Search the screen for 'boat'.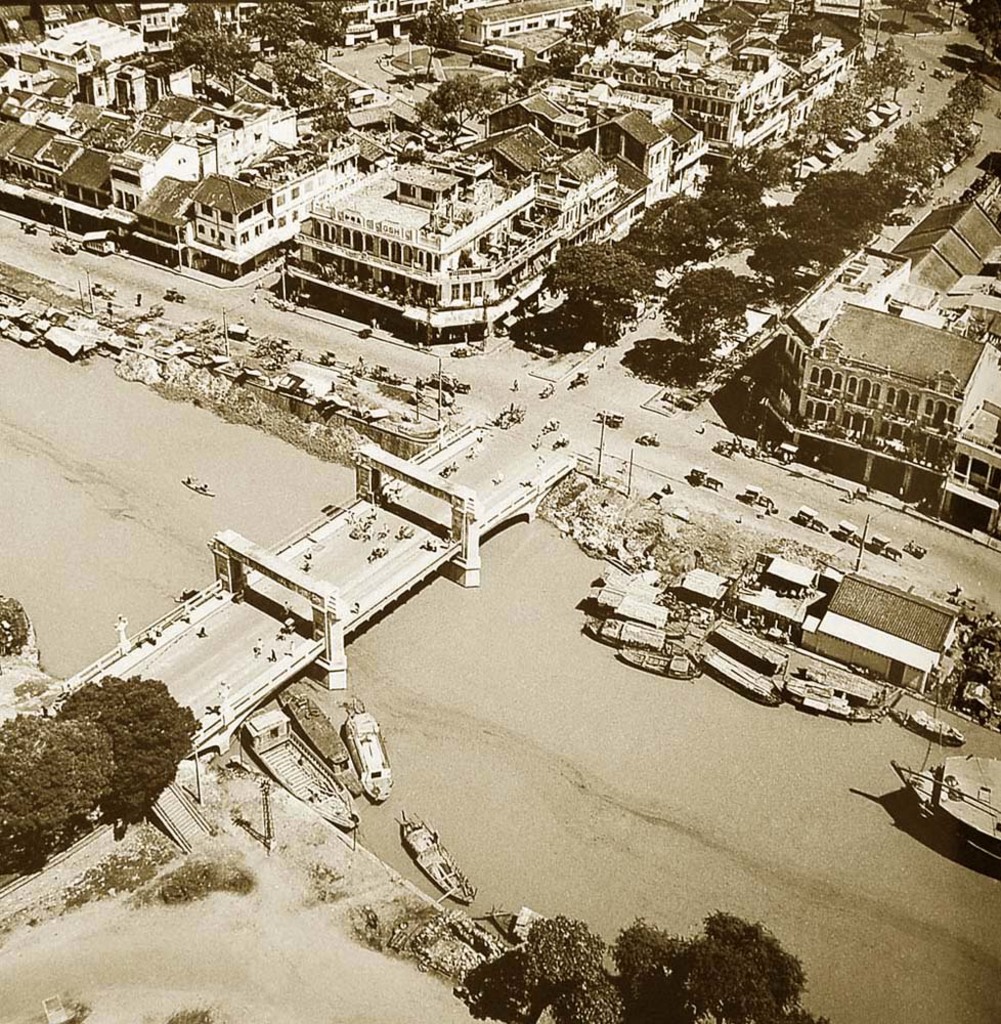
Found at (487,902,549,952).
